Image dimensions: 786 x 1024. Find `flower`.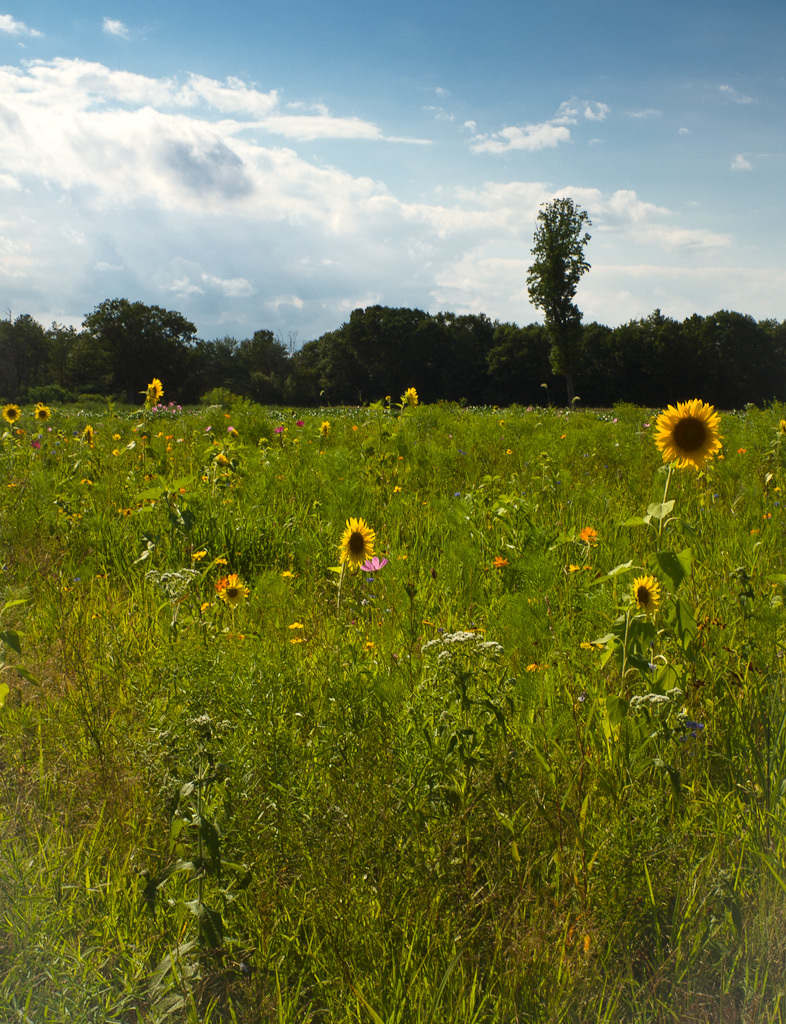
[281, 567, 299, 581].
